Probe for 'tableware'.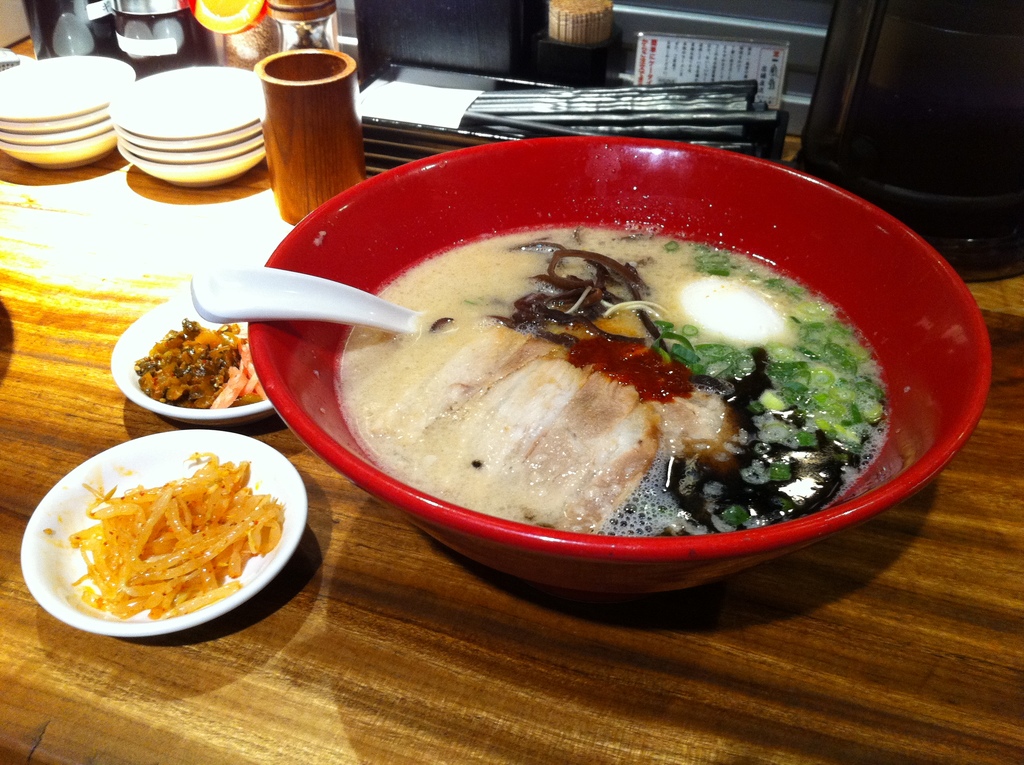
Probe result: x1=200, y1=10, x2=273, y2=71.
